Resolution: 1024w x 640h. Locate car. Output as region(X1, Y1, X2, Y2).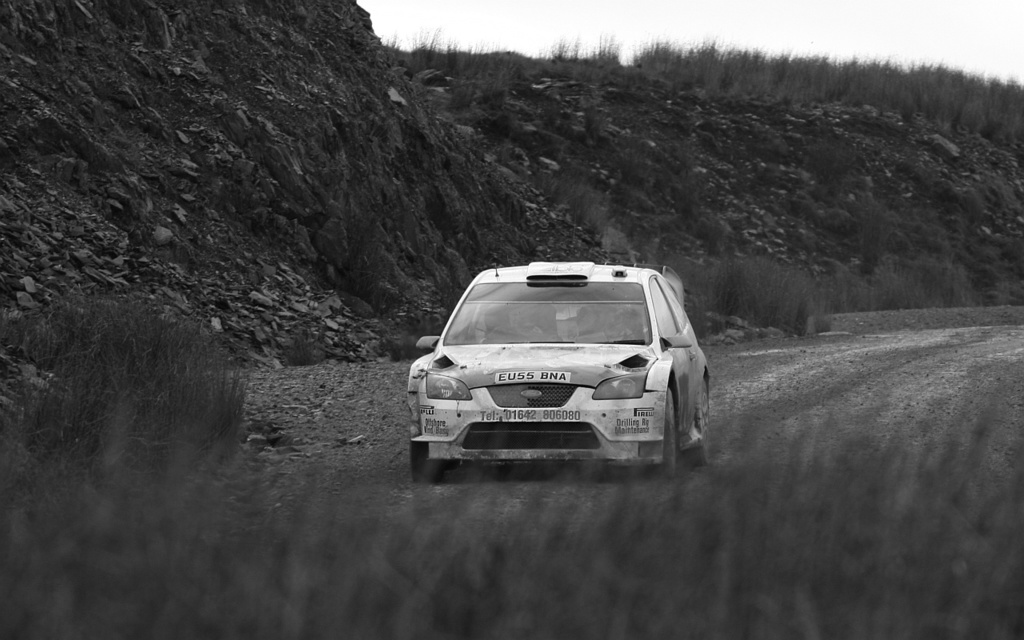
region(410, 254, 712, 478).
